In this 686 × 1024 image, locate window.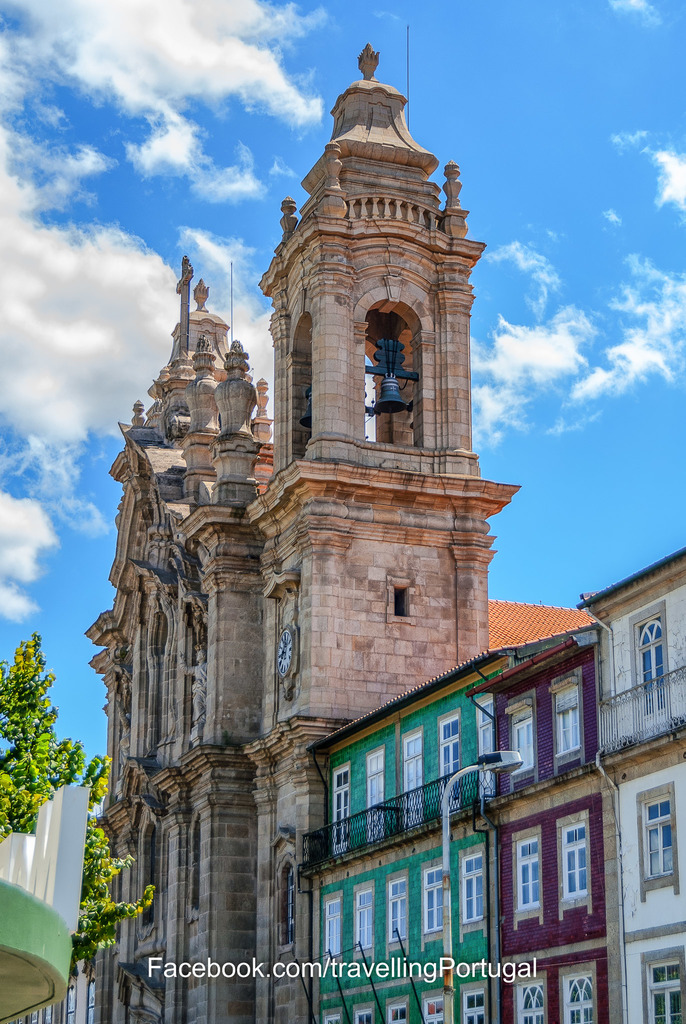
Bounding box: {"left": 348, "top": 877, "right": 377, "bottom": 964}.
